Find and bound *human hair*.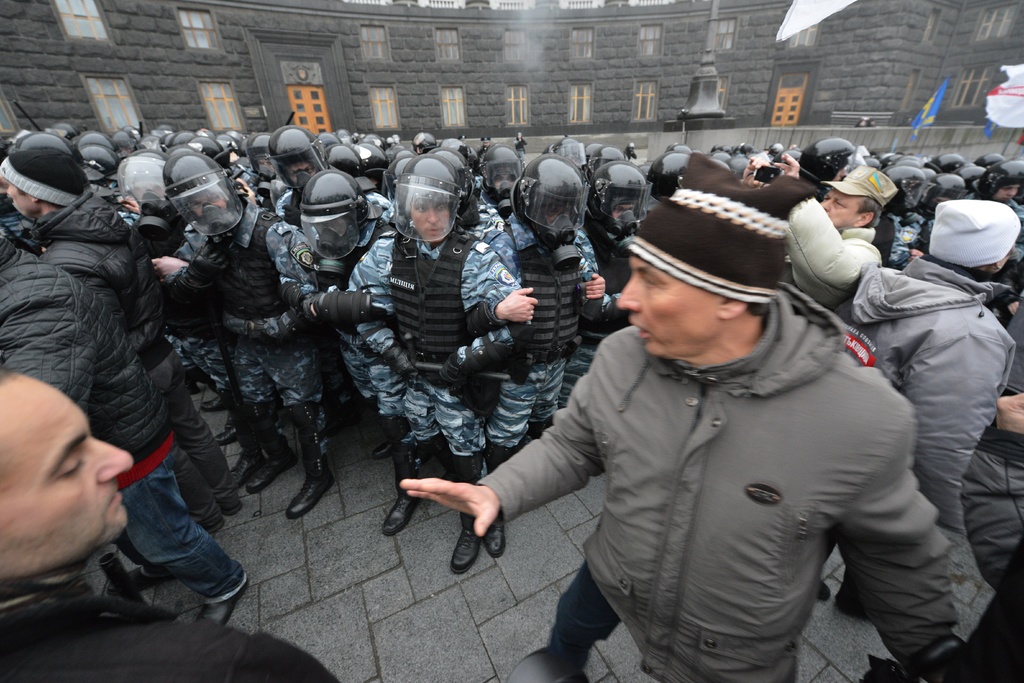
Bound: left=748, top=300, right=771, bottom=320.
